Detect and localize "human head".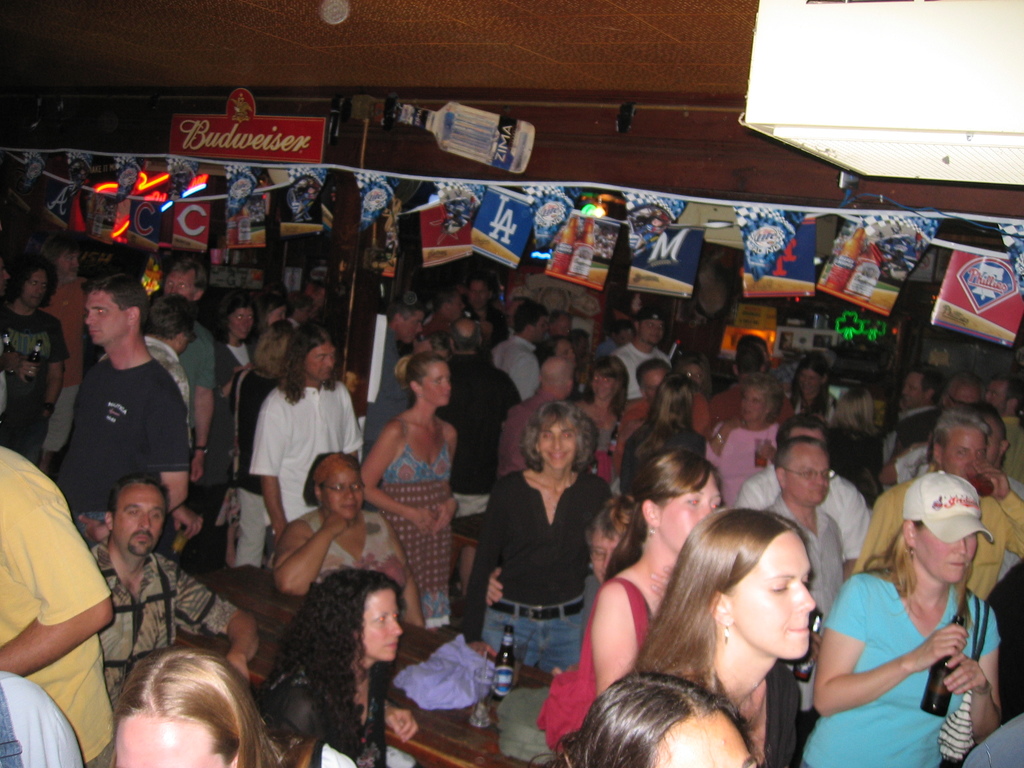
Localized at select_region(899, 472, 981, 584).
